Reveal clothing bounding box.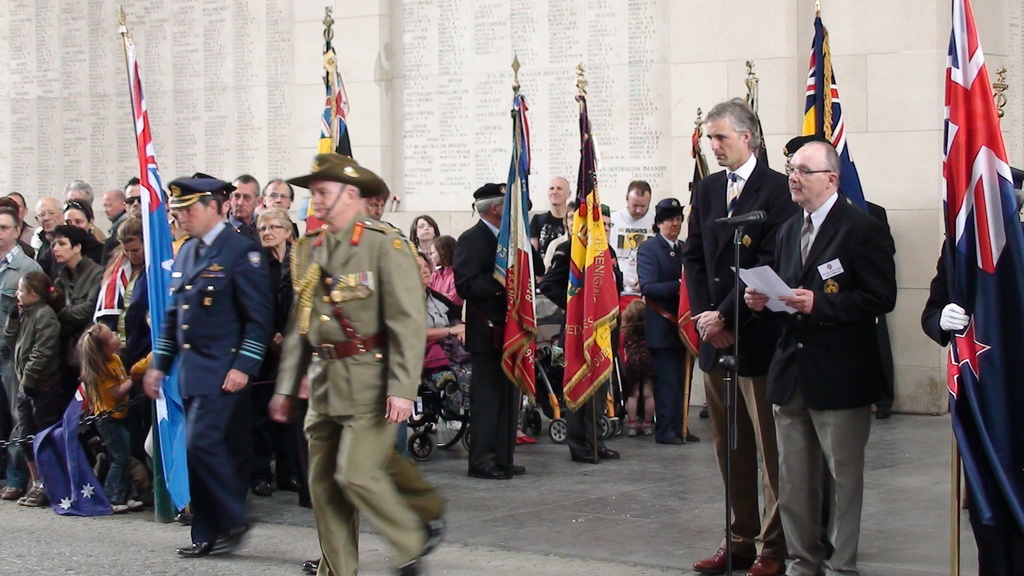
Revealed: region(154, 217, 282, 513).
